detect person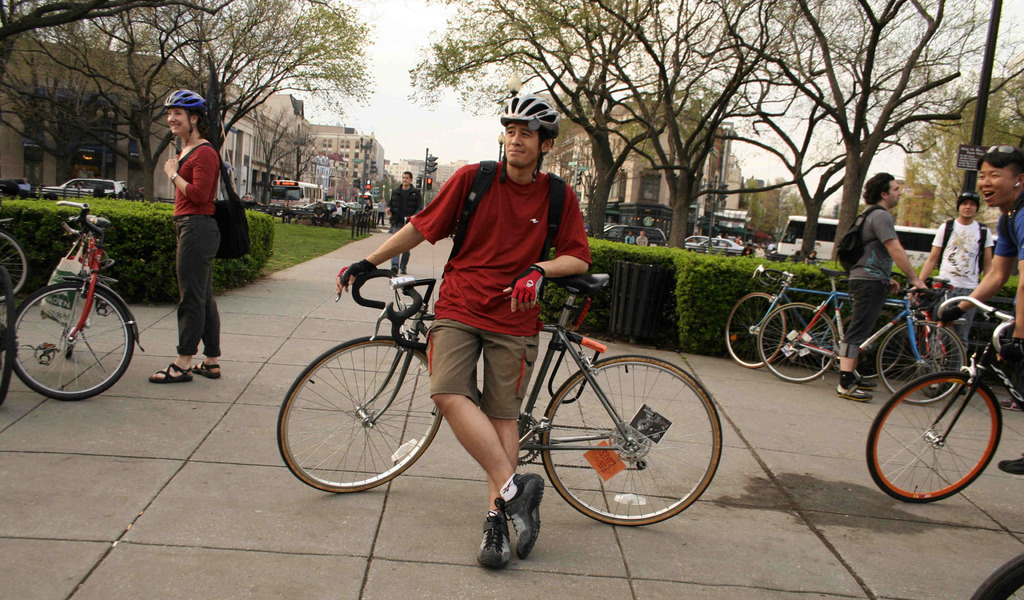
detection(384, 169, 424, 279)
